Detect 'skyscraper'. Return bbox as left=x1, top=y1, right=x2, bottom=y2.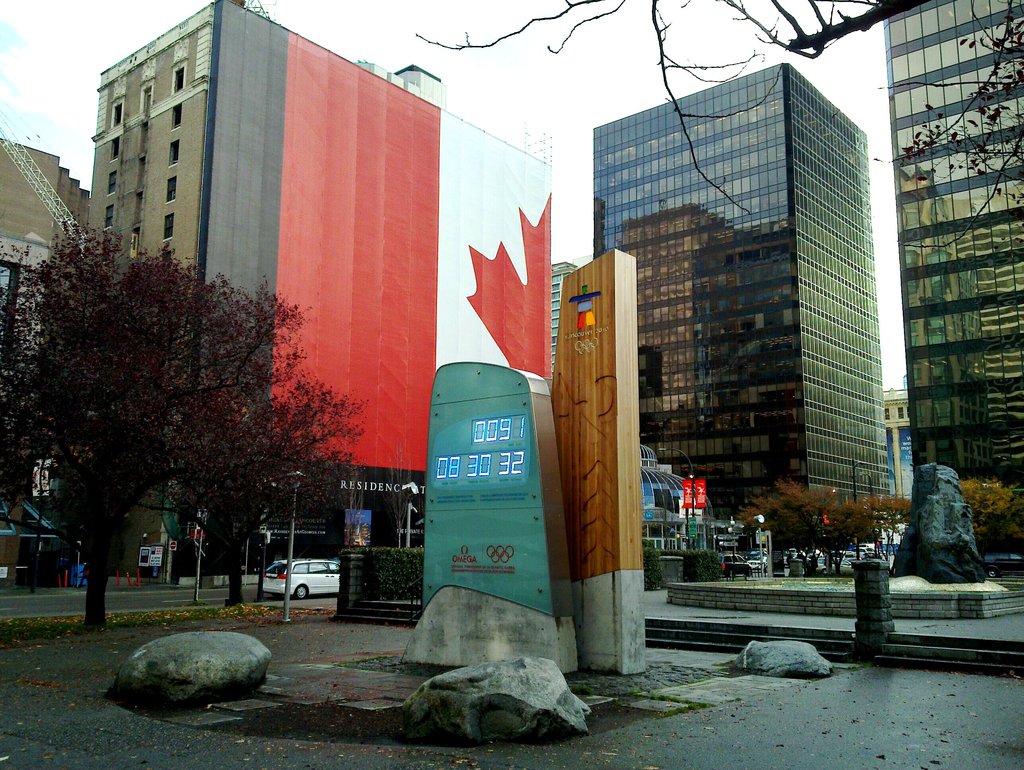
left=95, top=0, right=553, bottom=548.
